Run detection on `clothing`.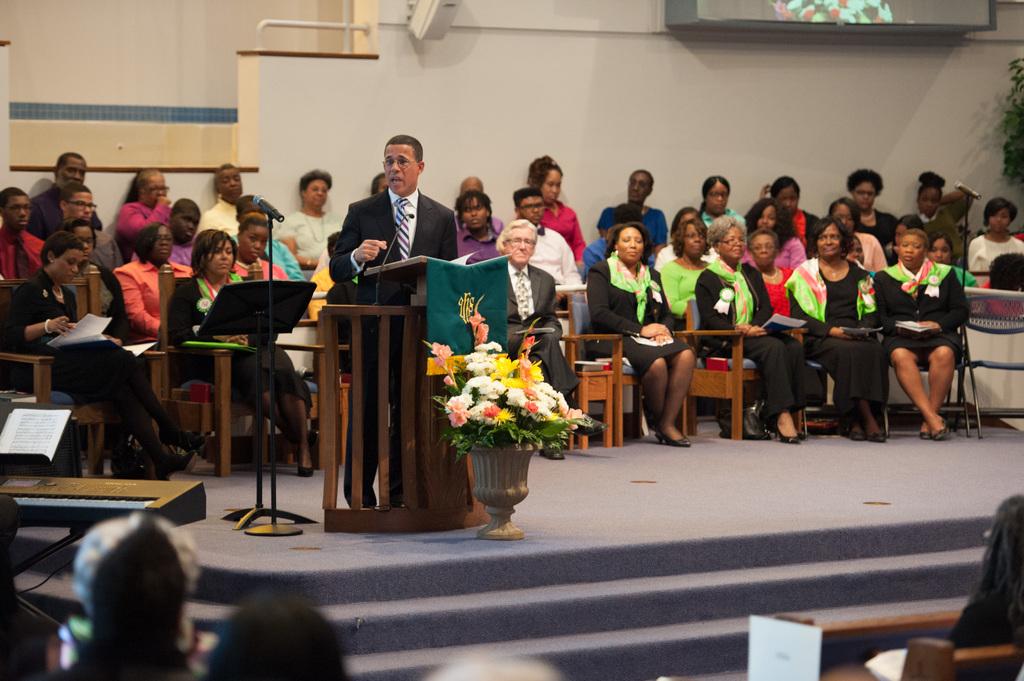
Result: [659,253,705,340].
